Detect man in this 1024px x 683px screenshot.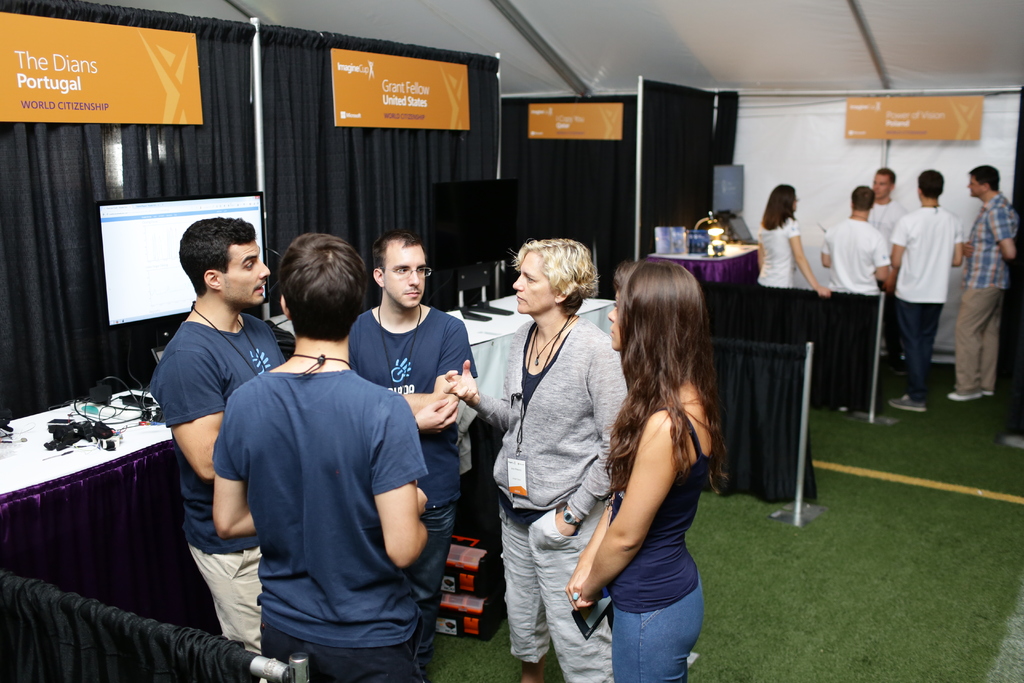
Detection: (x1=960, y1=164, x2=1023, y2=402).
